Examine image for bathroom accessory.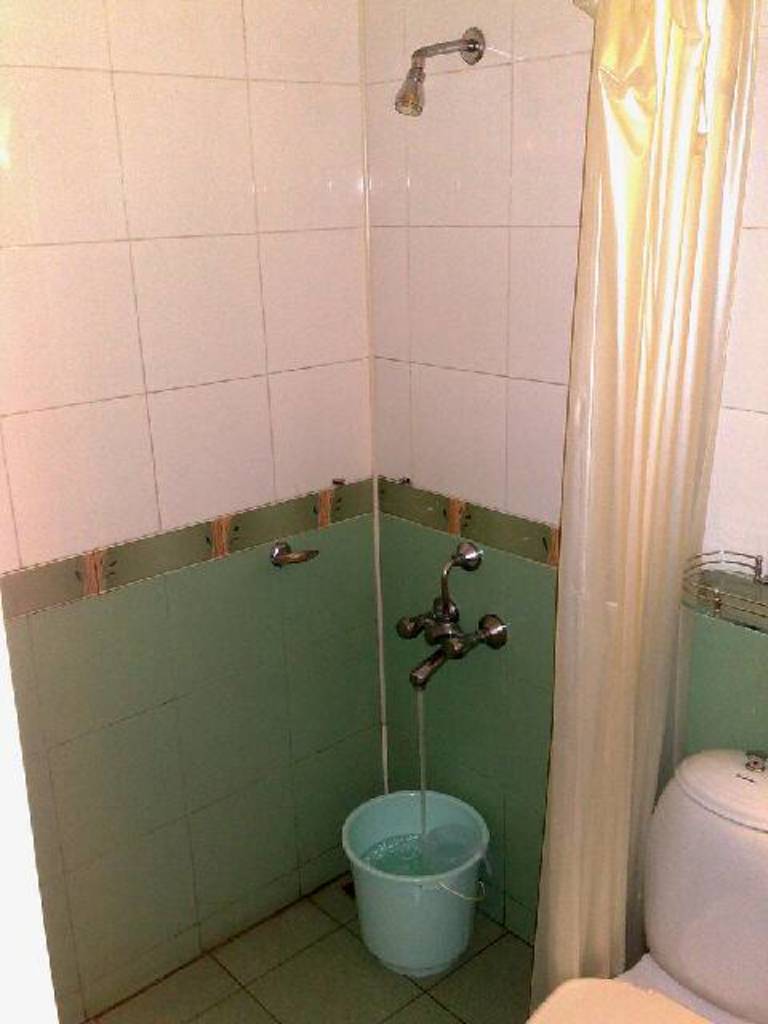
Examination result: (392, 534, 514, 691).
